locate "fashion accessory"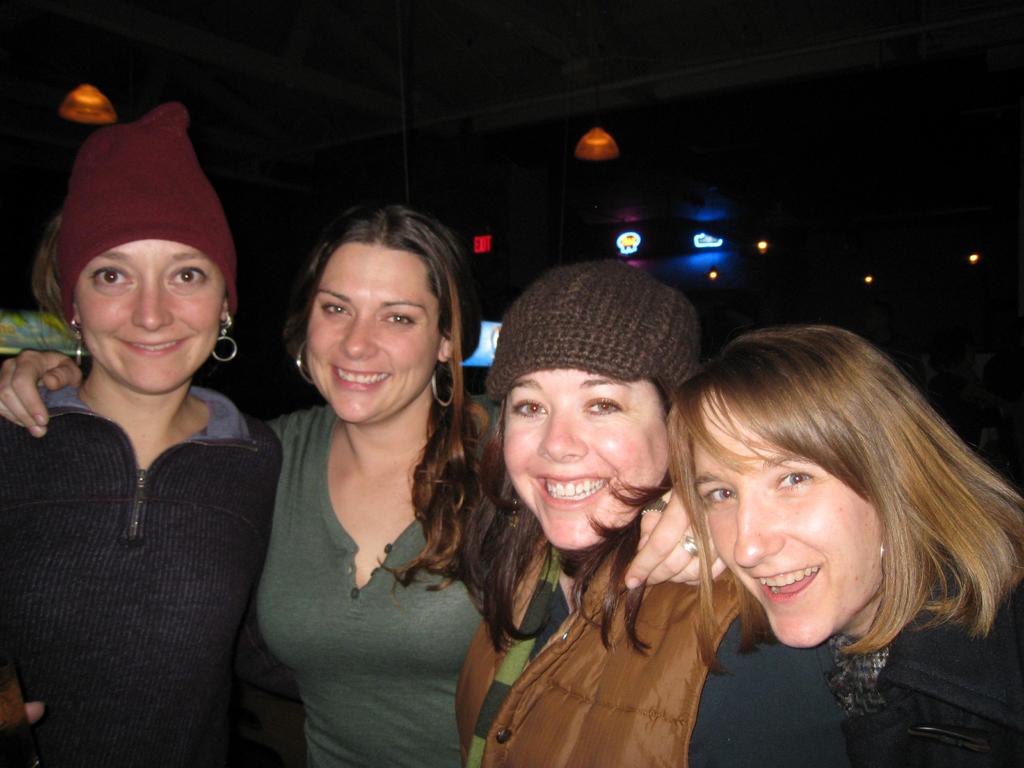
[left=878, top=542, right=888, bottom=579]
